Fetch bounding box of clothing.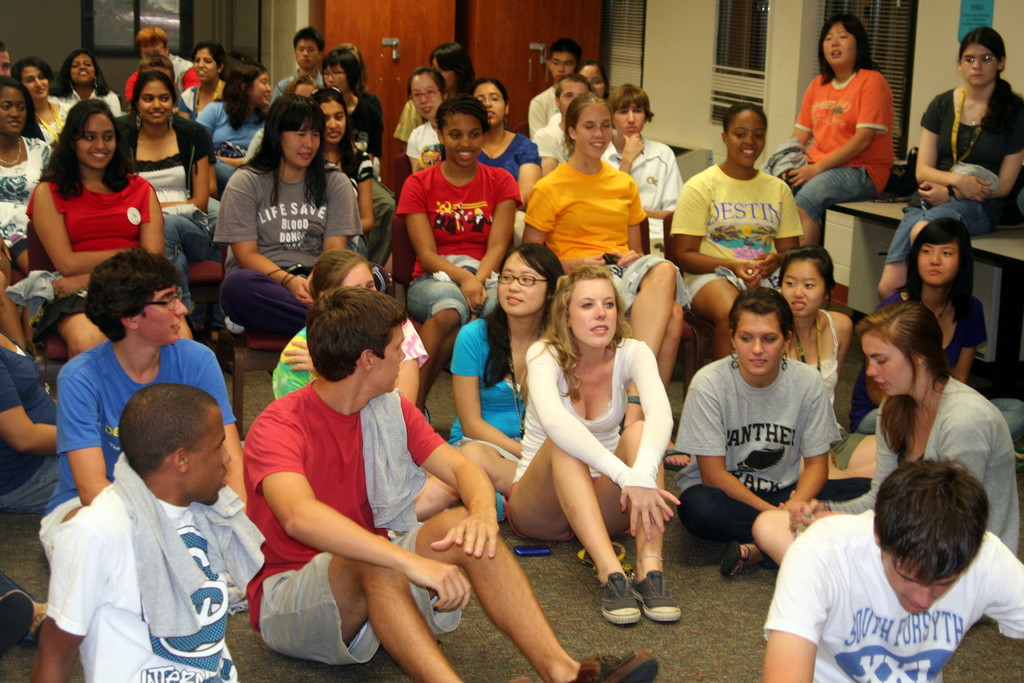
Bbox: [73, 80, 118, 120].
